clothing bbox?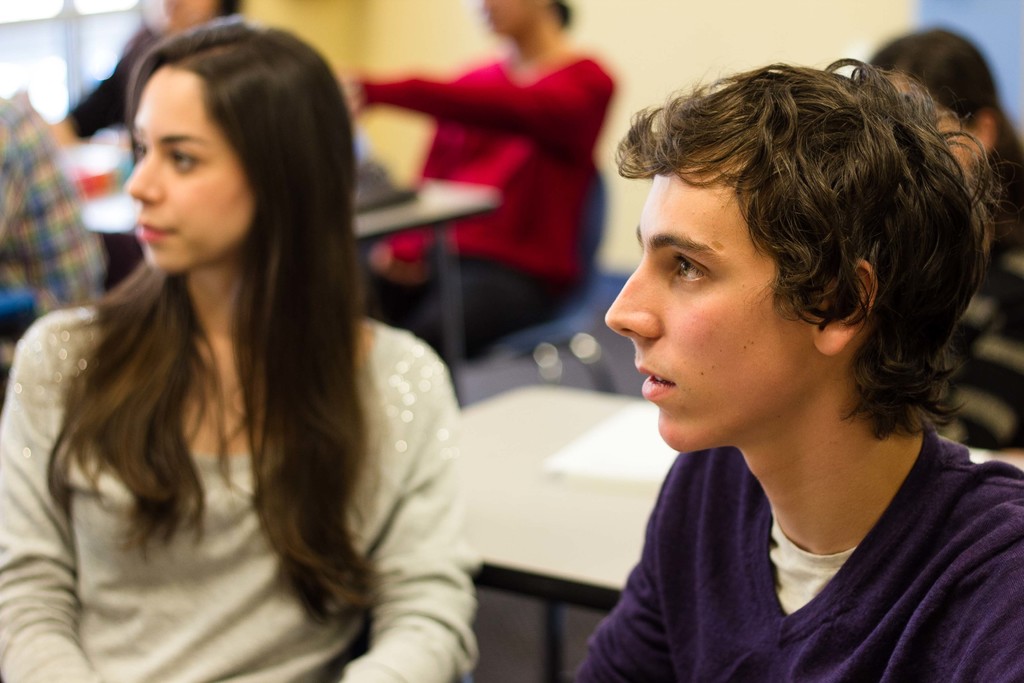
[x1=929, y1=168, x2=1023, y2=447]
